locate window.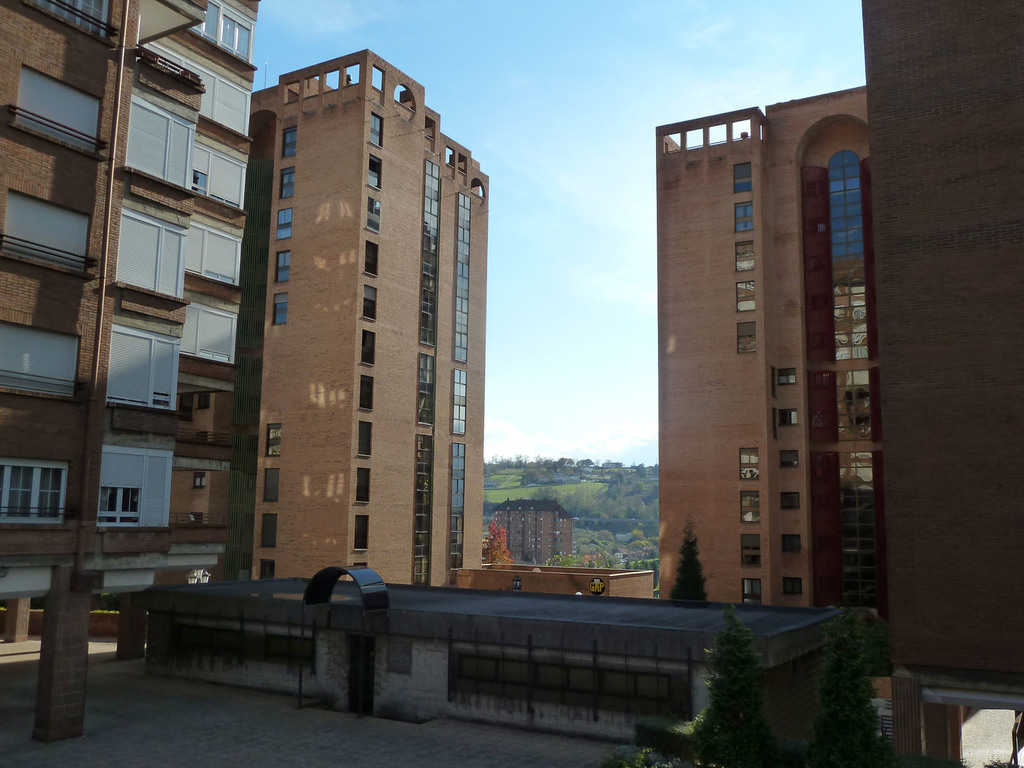
Bounding box: 732 202 752 239.
